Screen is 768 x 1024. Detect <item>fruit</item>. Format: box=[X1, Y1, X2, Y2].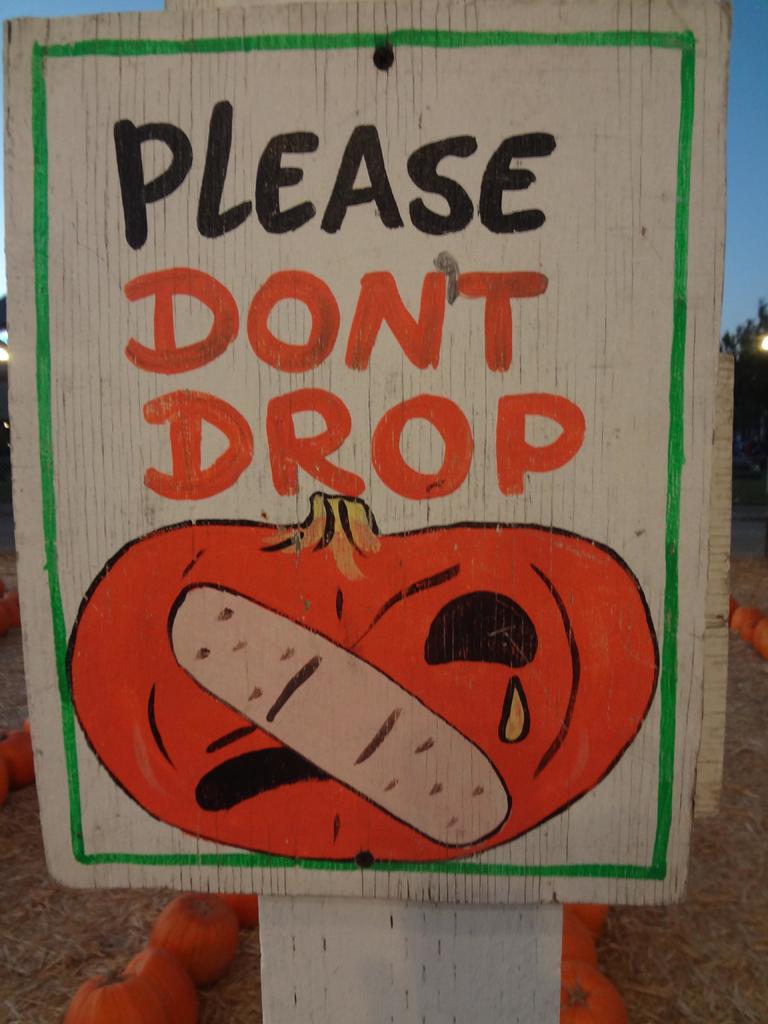
box=[119, 943, 202, 1023].
